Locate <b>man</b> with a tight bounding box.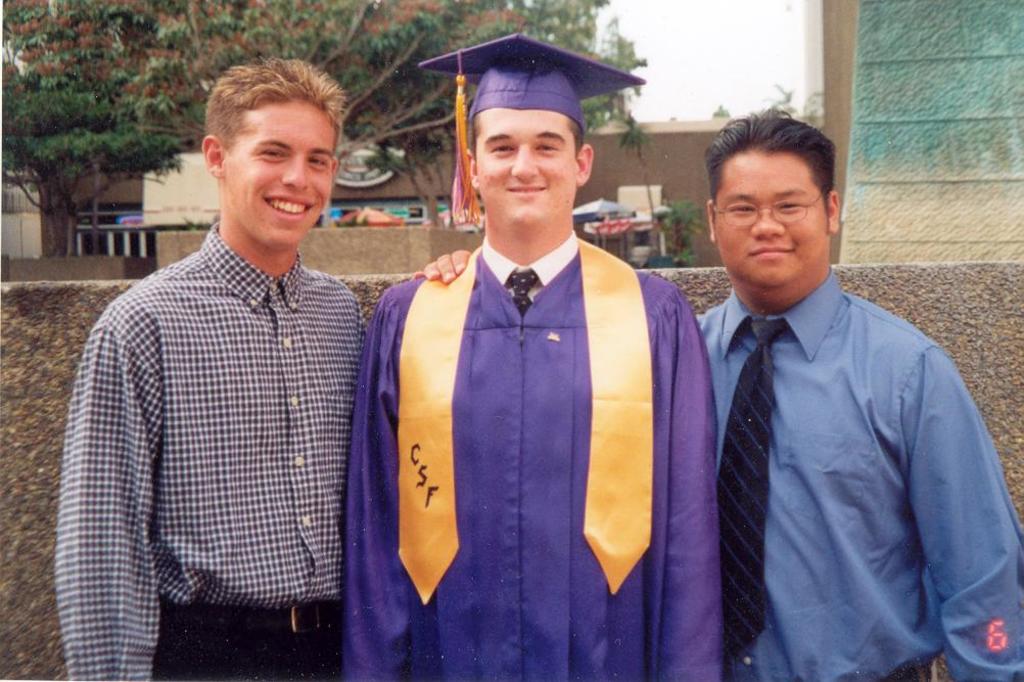
bbox(686, 110, 1023, 681).
